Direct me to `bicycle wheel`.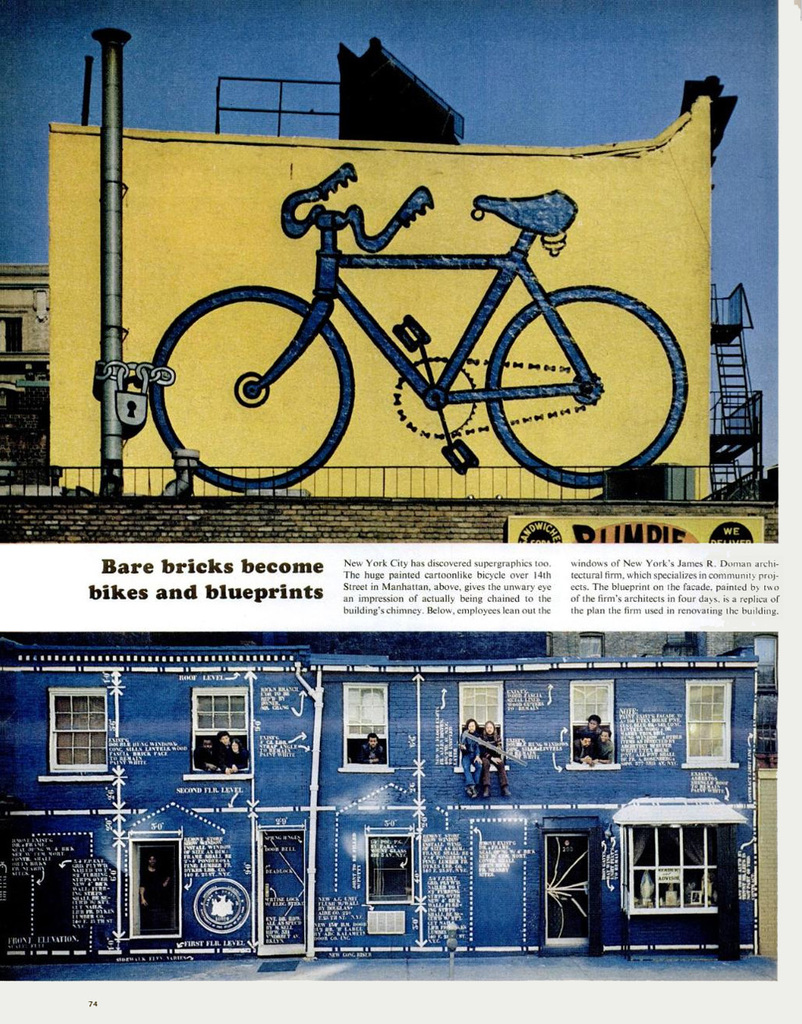
Direction: 145/287/356/495.
